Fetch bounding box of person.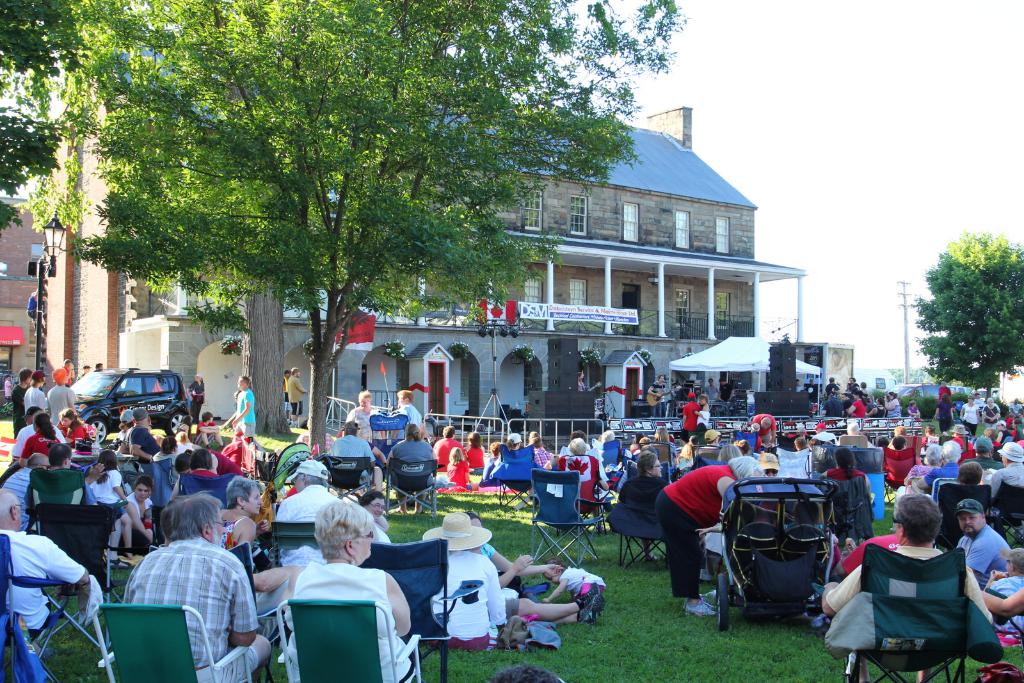
Bbox: [952, 494, 1008, 593].
